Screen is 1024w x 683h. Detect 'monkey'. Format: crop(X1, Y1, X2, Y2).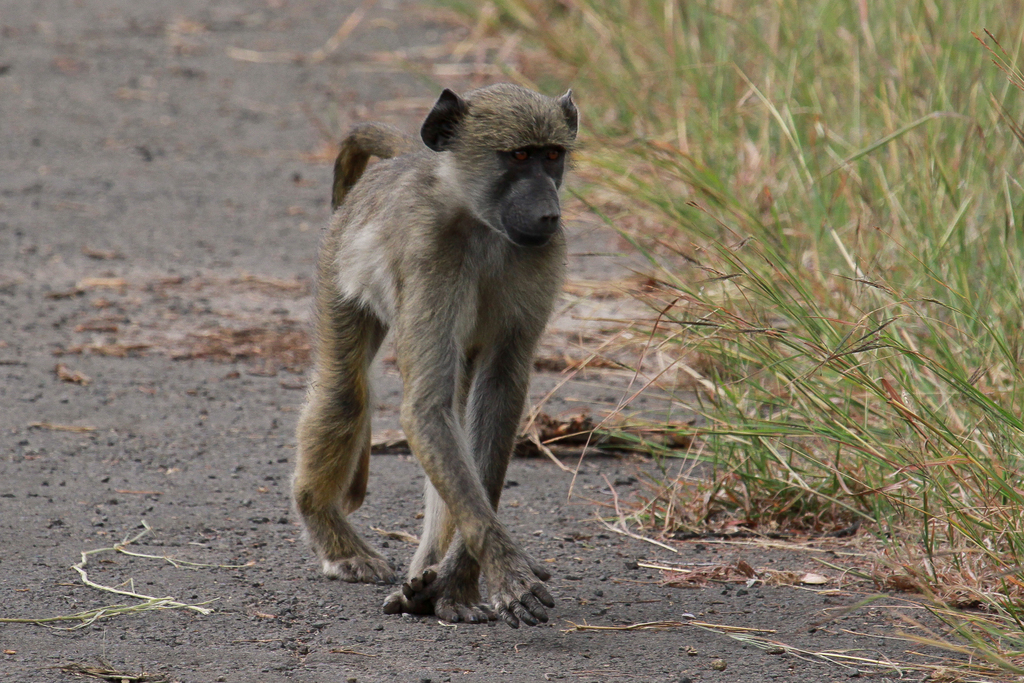
crop(278, 66, 582, 616).
